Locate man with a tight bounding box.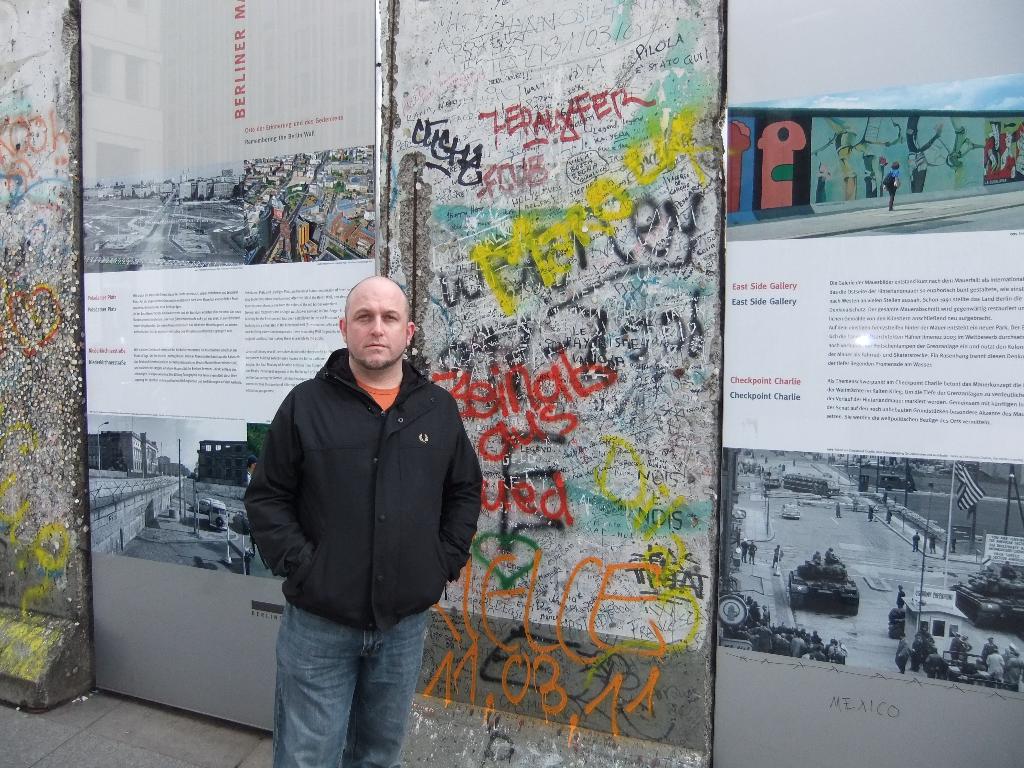
812, 550, 822, 562.
